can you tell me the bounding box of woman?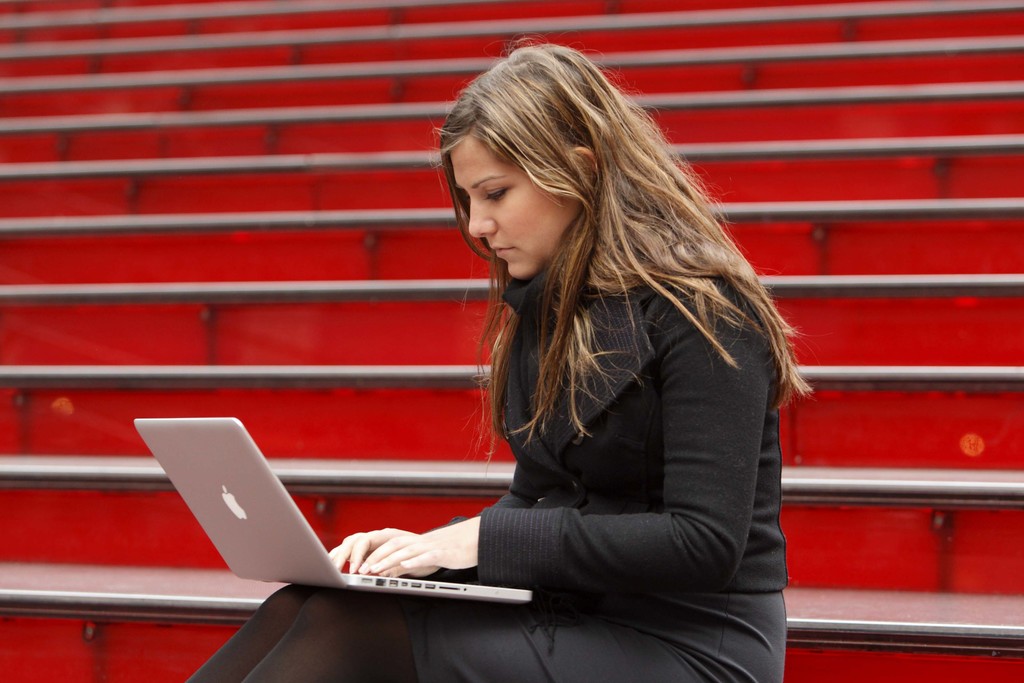
x1=179, y1=30, x2=819, y2=682.
